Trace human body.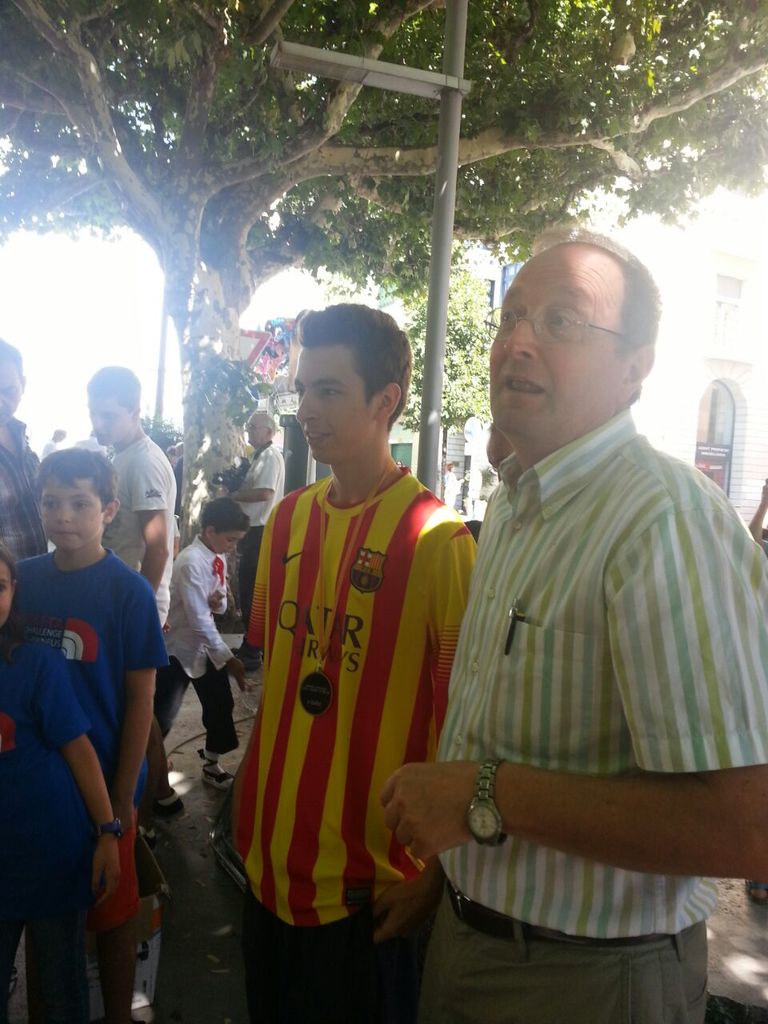
Traced to BBox(100, 434, 179, 838).
